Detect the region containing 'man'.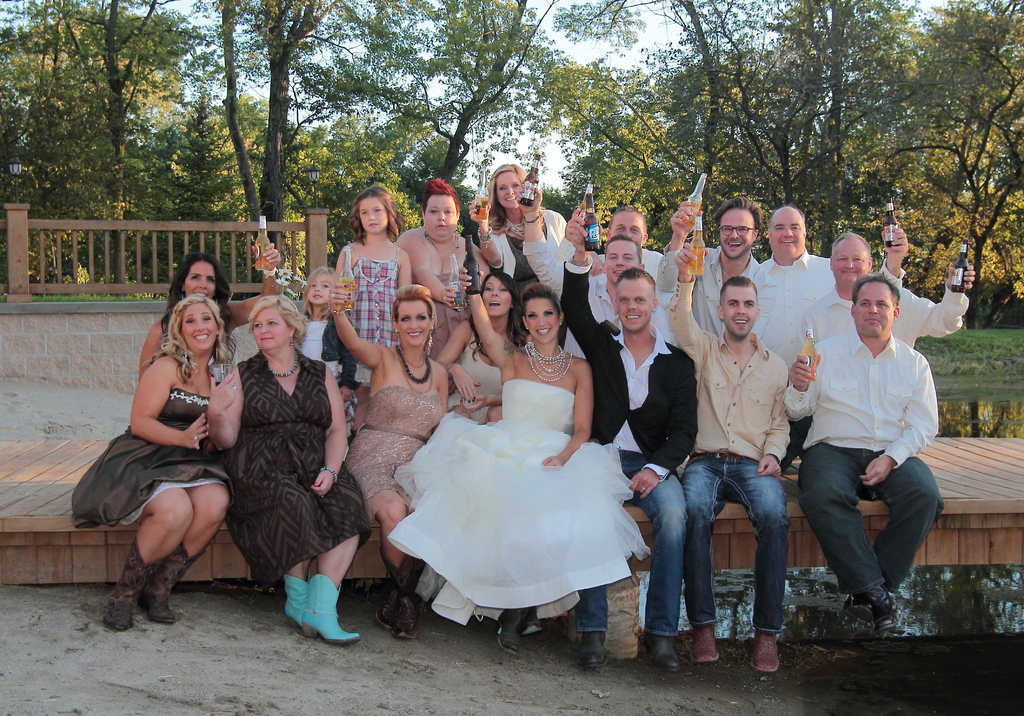
box=[758, 202, 909, 473].
